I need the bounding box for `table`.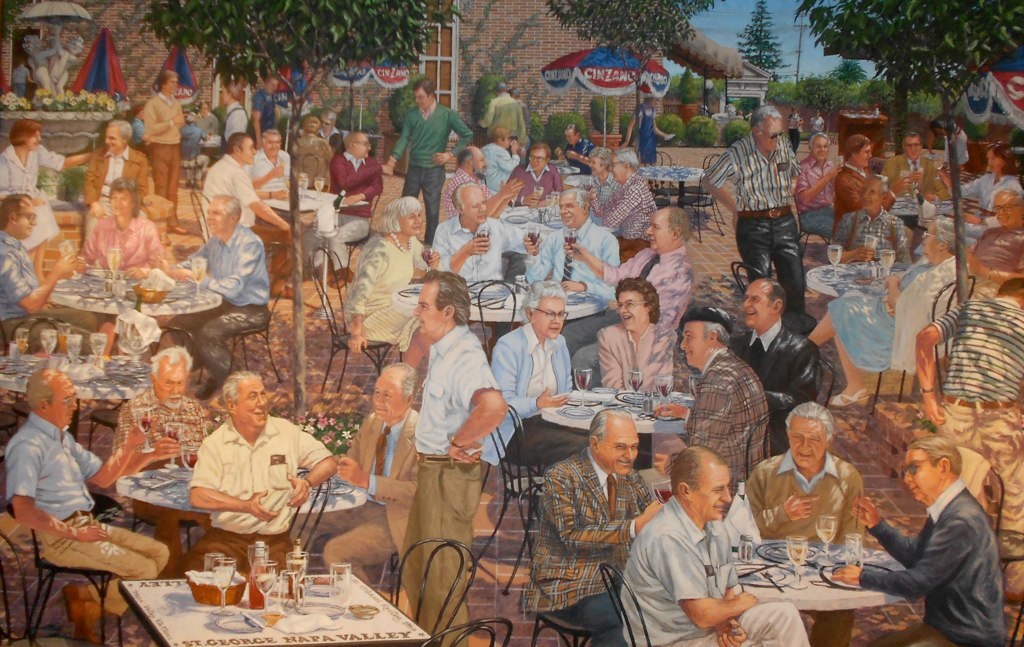
Here it is: <box>801,252,918,312</box>.
